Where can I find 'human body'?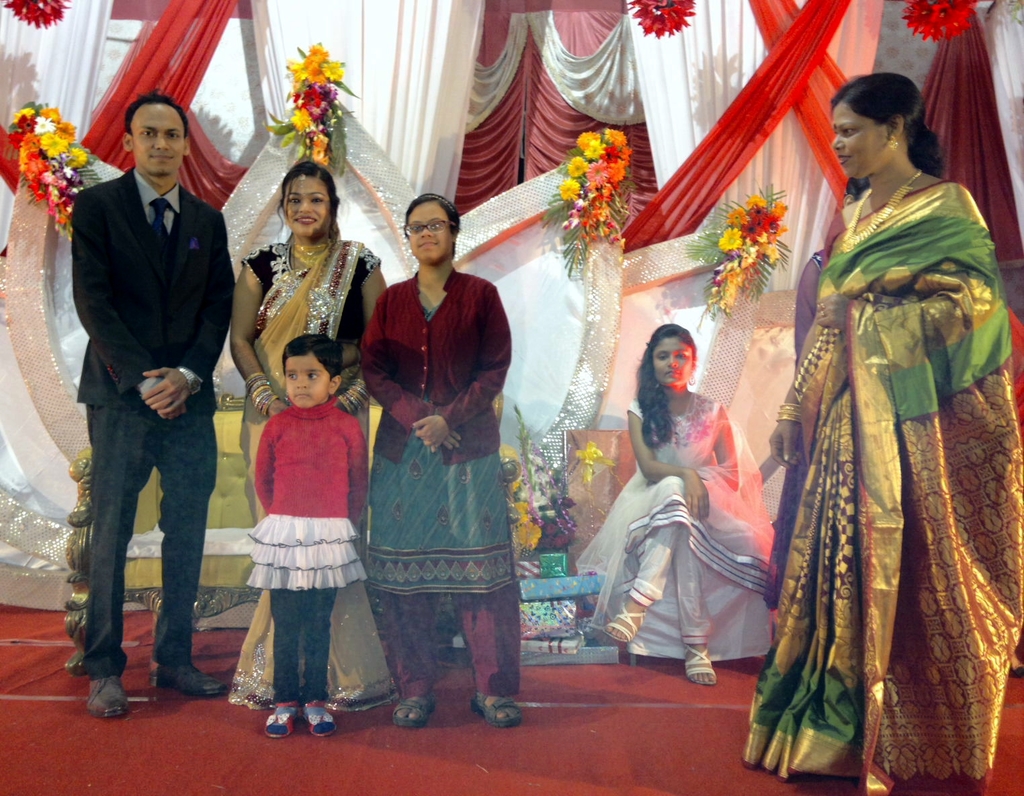
You can find it at {"x1": 252, "y1": 317, "x2": 368, "y2": 734}.
